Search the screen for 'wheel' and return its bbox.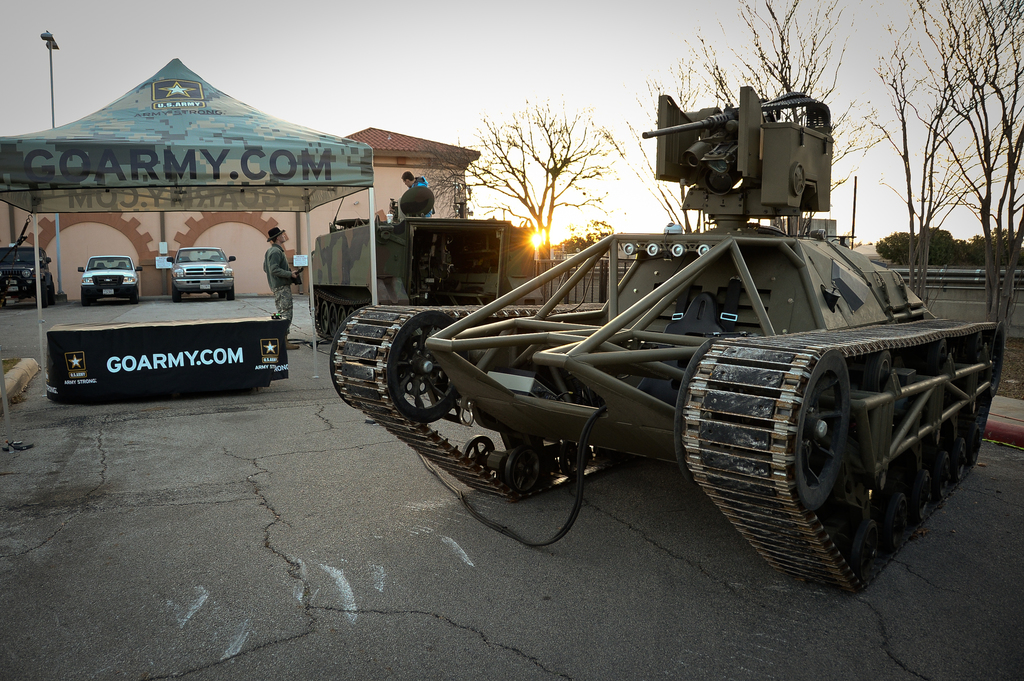
Found: rect(227, 284, 238, 303).
